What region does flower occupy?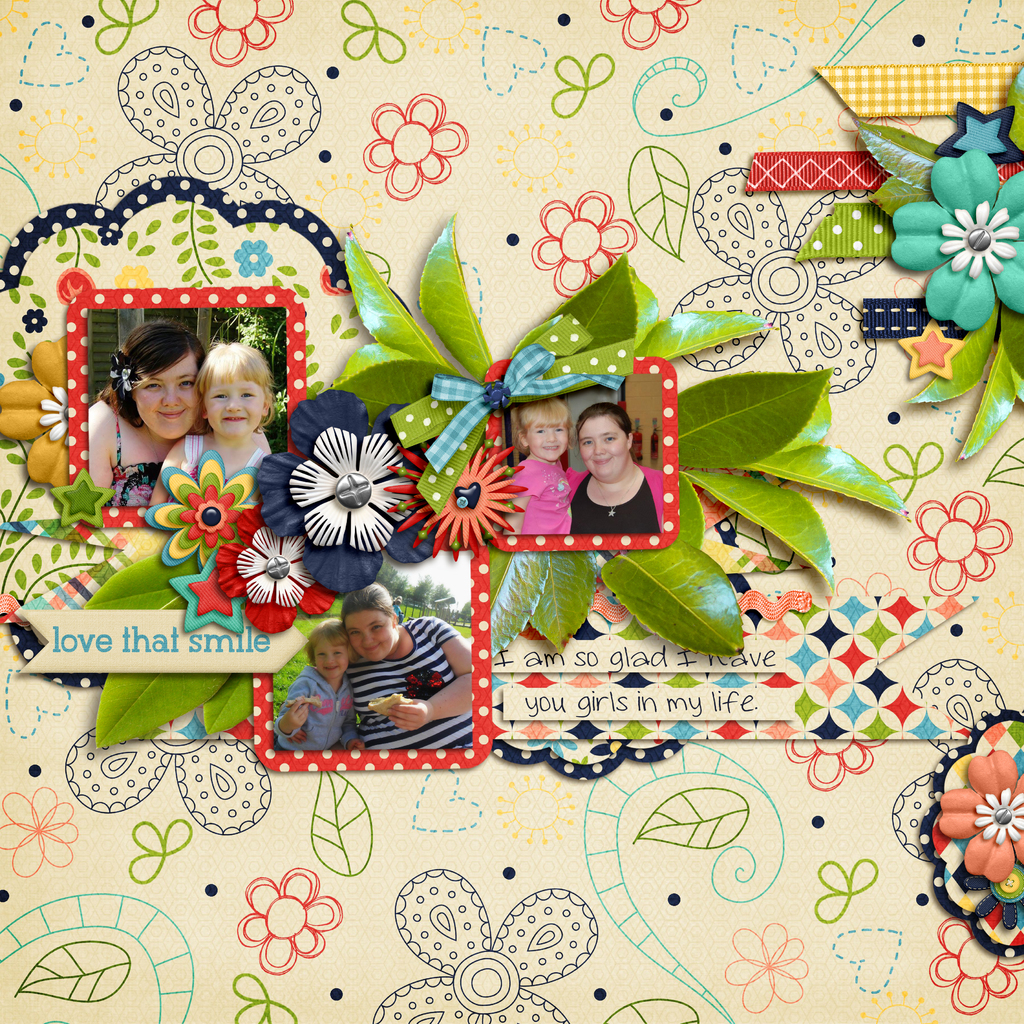
region(0, 337, 68, 485).
